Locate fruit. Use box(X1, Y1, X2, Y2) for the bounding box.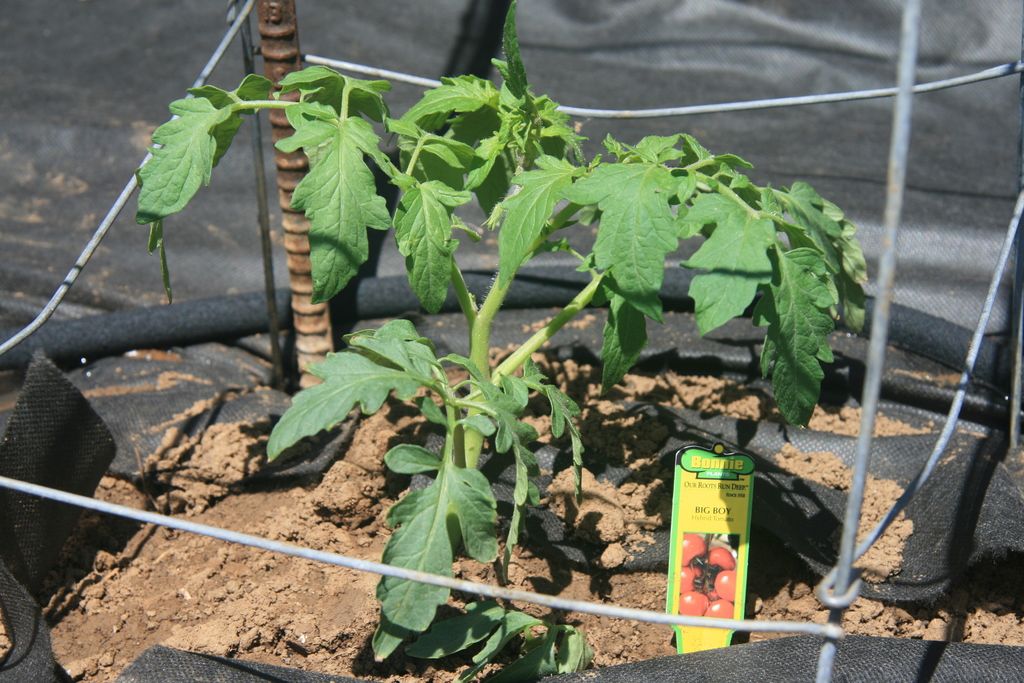
box(716, 570, 738, 604).
